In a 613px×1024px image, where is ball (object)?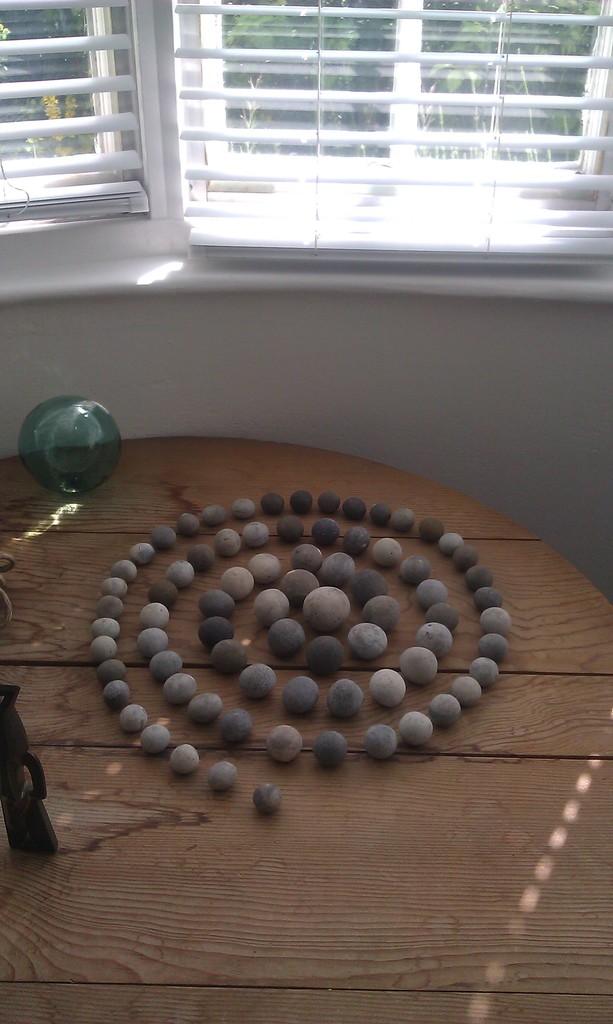
<box>397,555,433,585</box>.
